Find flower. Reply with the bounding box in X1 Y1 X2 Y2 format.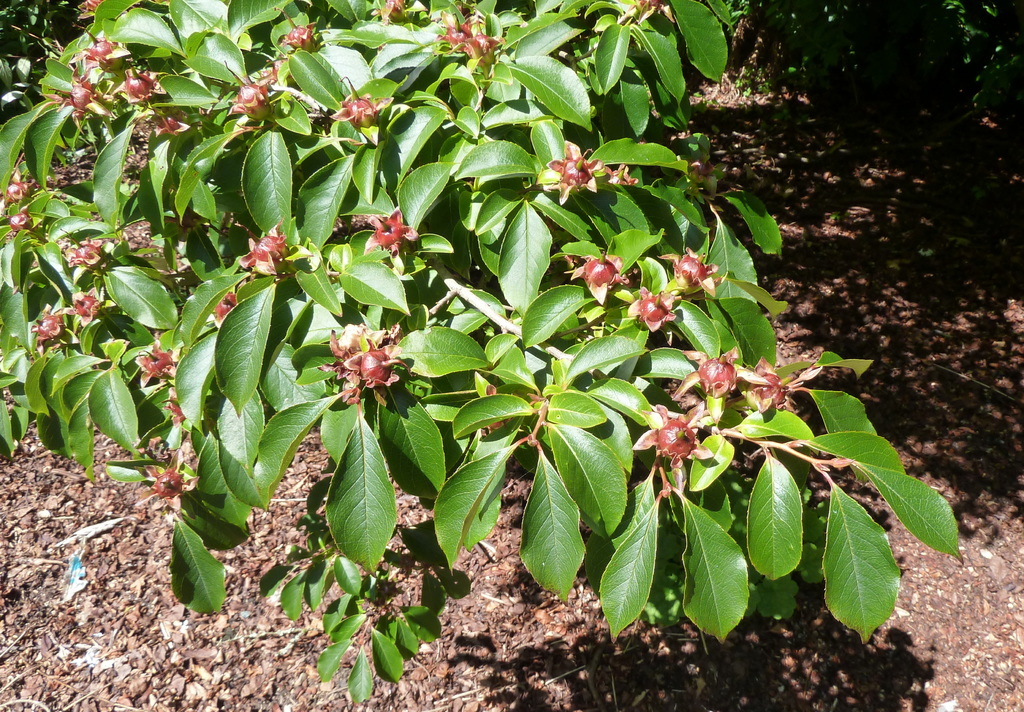
280 15 325 58.
